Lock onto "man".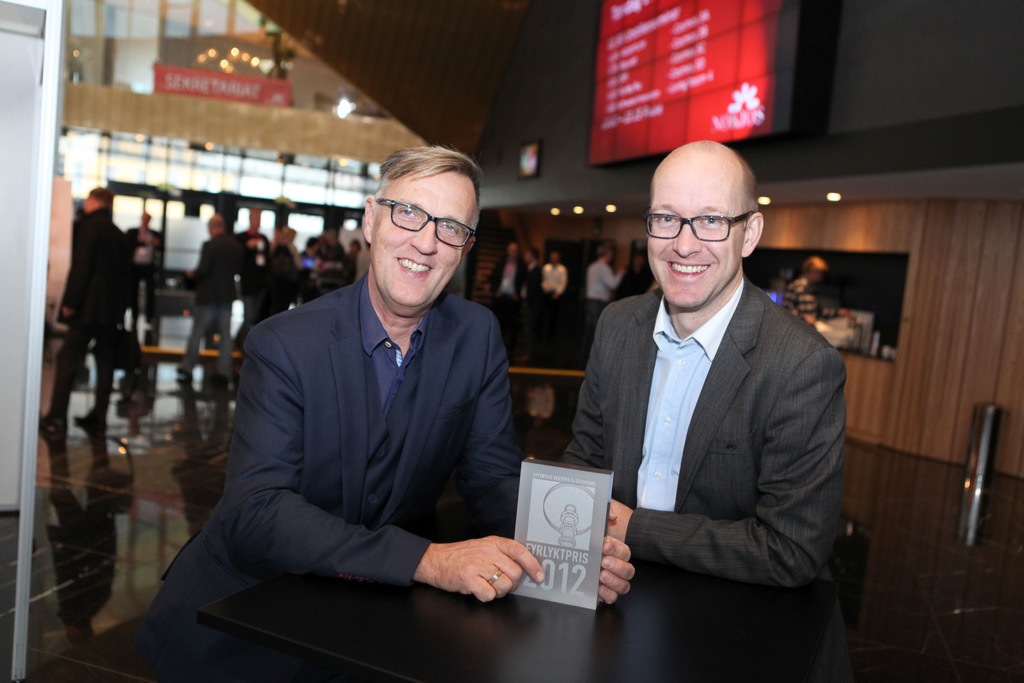
Locked: [180, 213, 249, 388].
